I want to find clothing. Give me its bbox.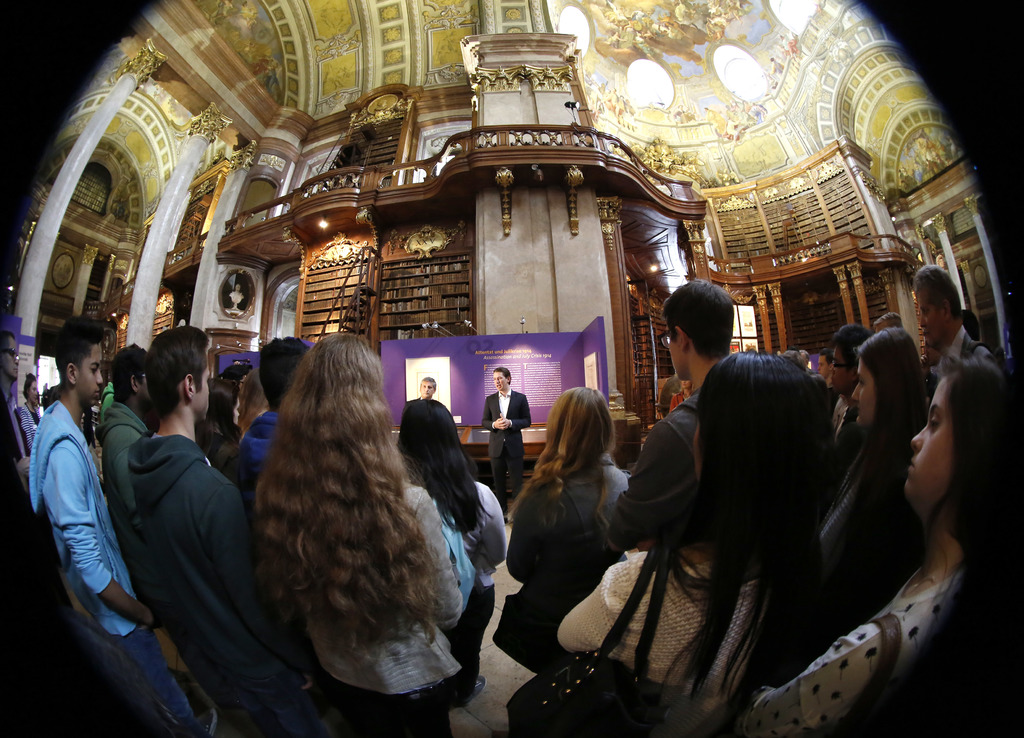
15,349,121,672.
